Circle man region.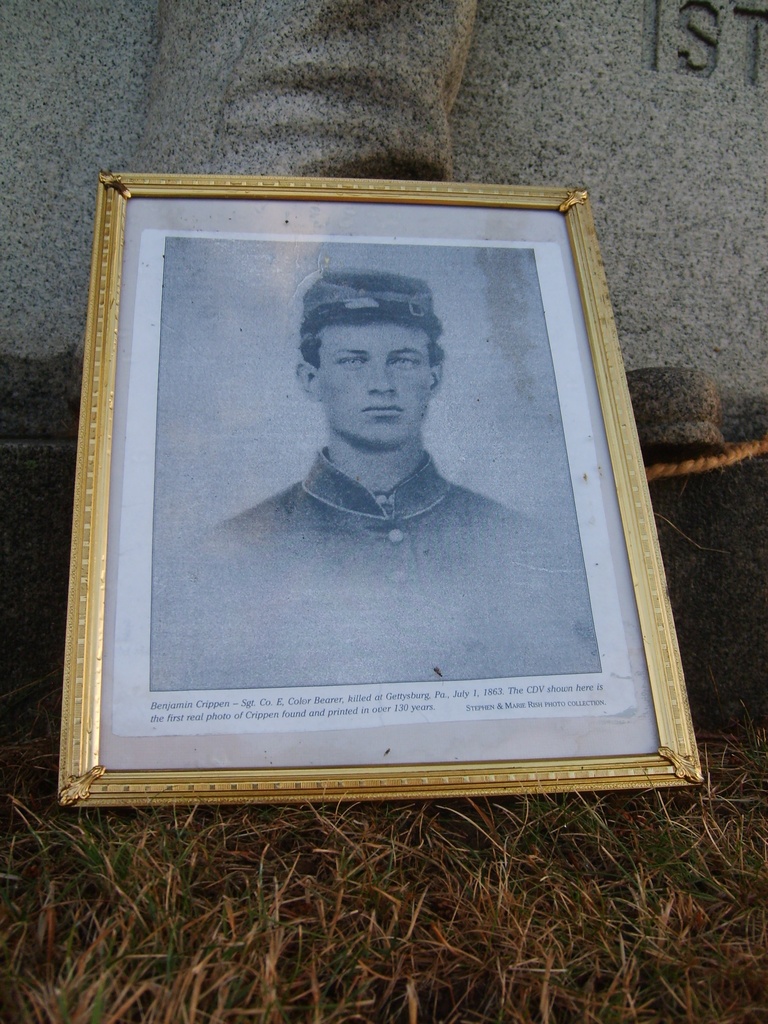
Region: {"left": 173, "top": 230, "right": 572, "bottom": 697}.
